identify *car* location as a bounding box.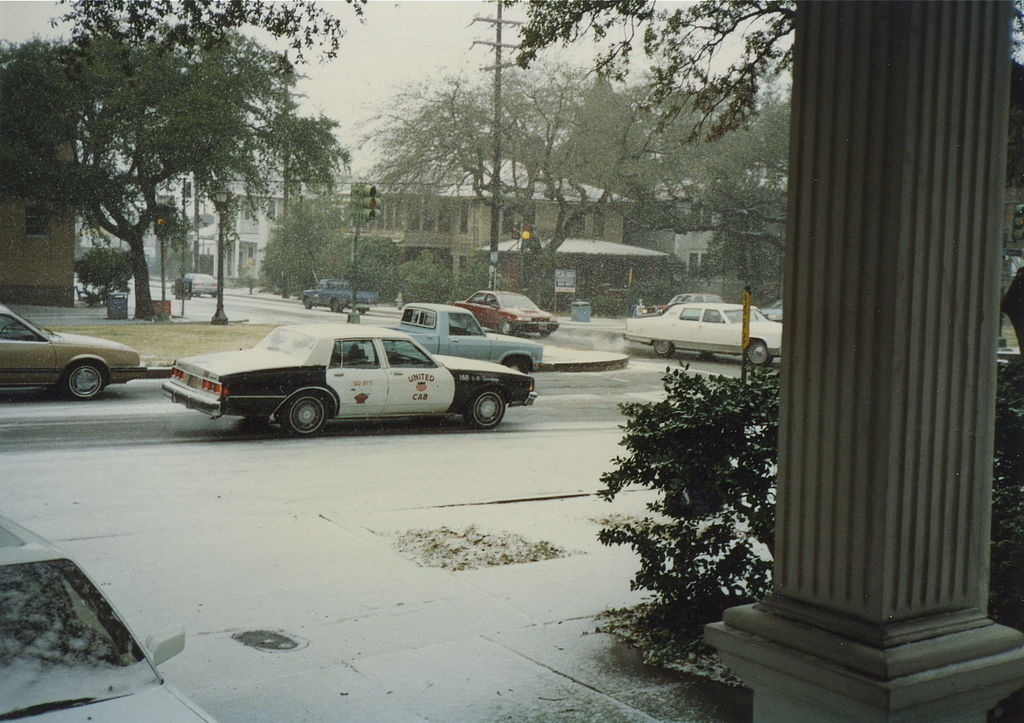
region(452, 288, 557, 337).
